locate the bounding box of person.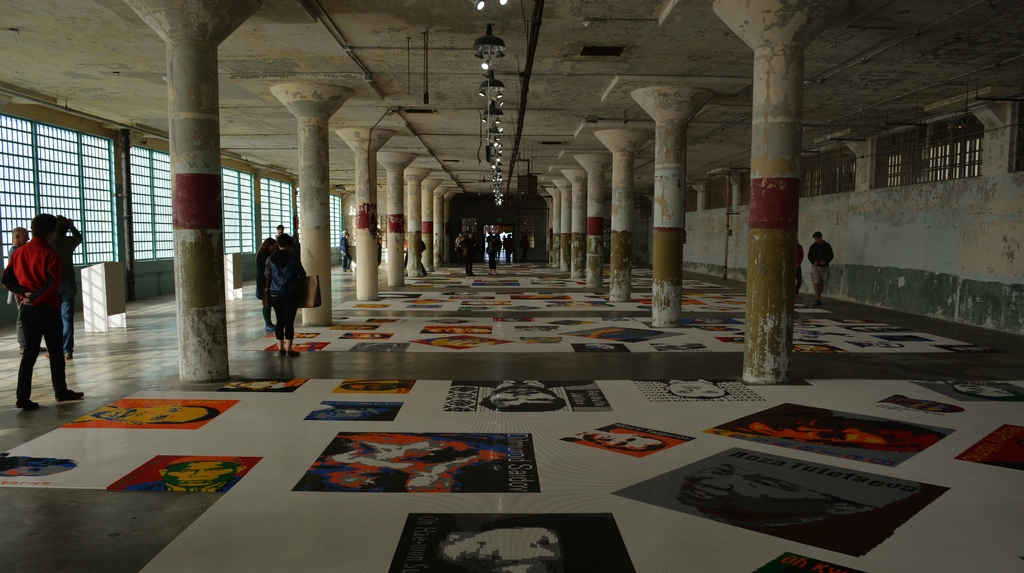
Bounding box: <region>276, 224, 286, 234</region>.
